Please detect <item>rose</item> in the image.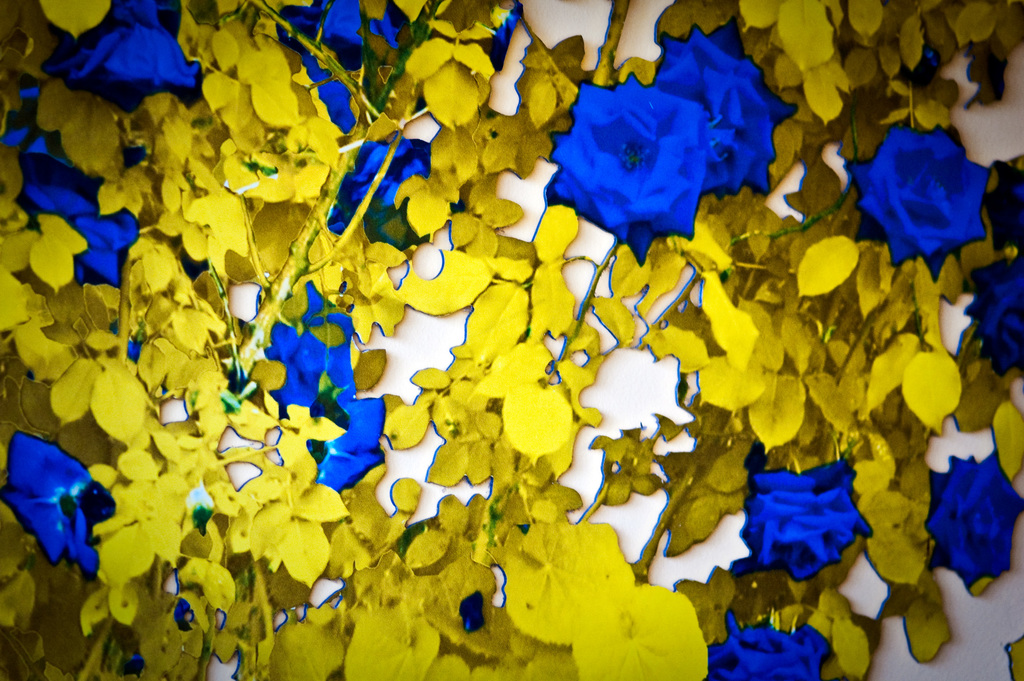
Rect(982, 156, 1023, 252).
